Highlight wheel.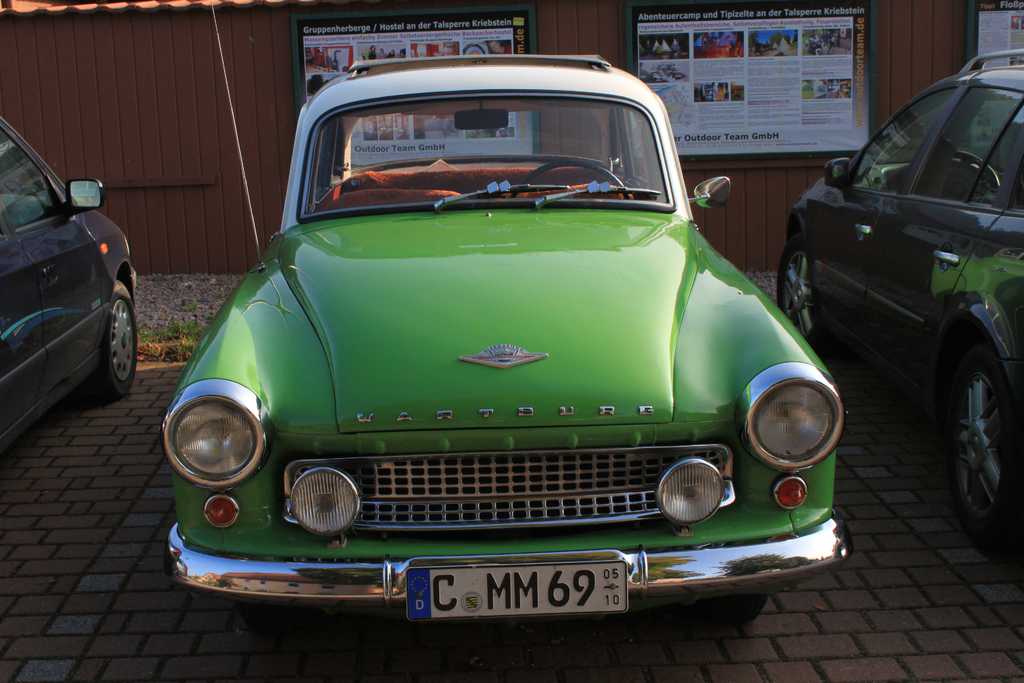
Highlighted region: Rect(239, 602, 298, 636).
